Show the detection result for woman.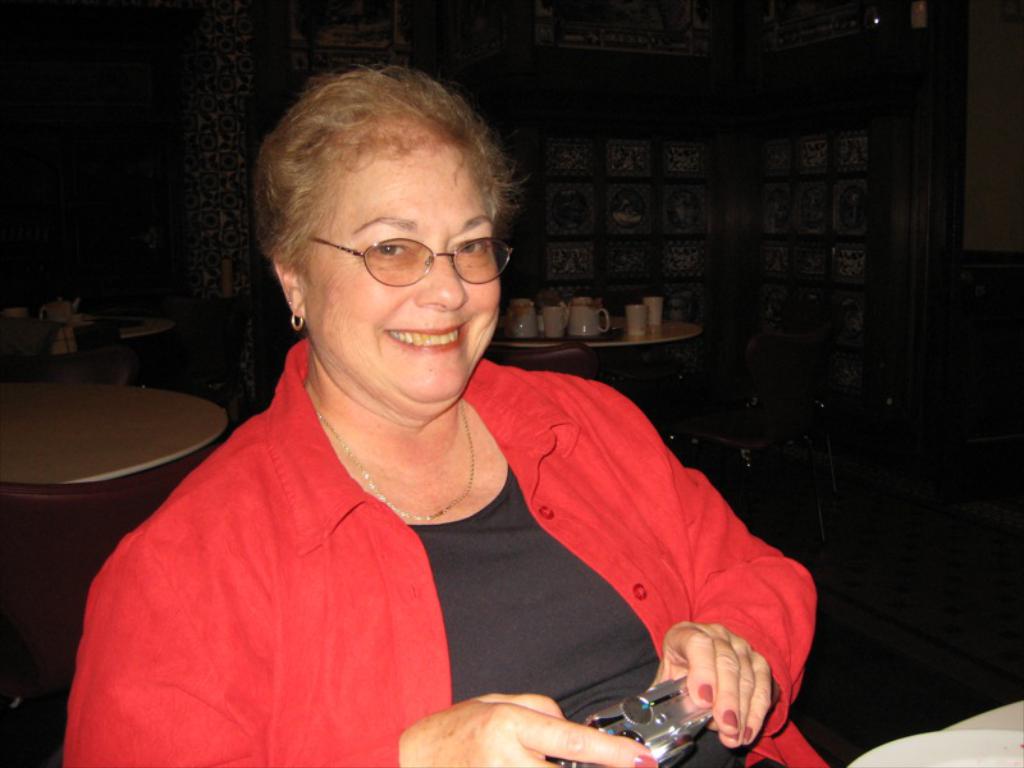
123,92,760,731.
